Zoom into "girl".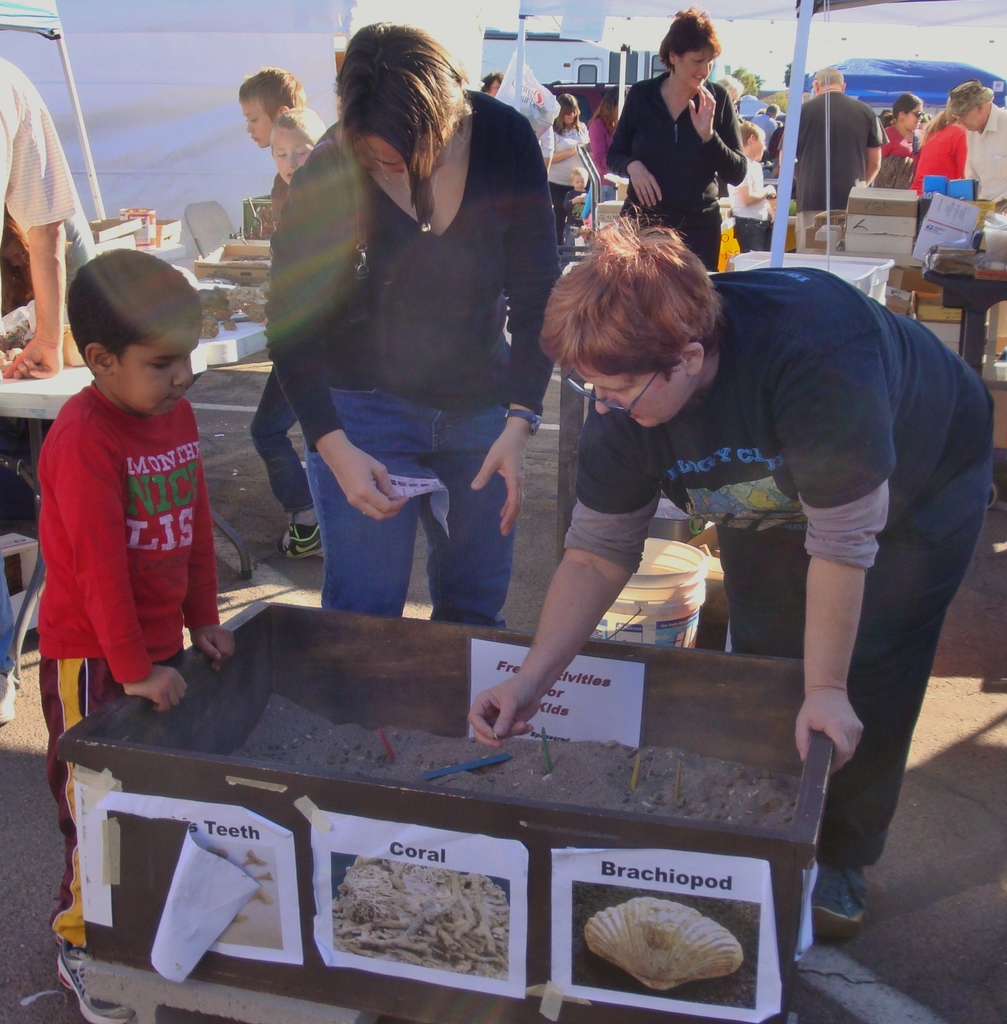
Zoom target: <box>611,1,751,268</box>.
